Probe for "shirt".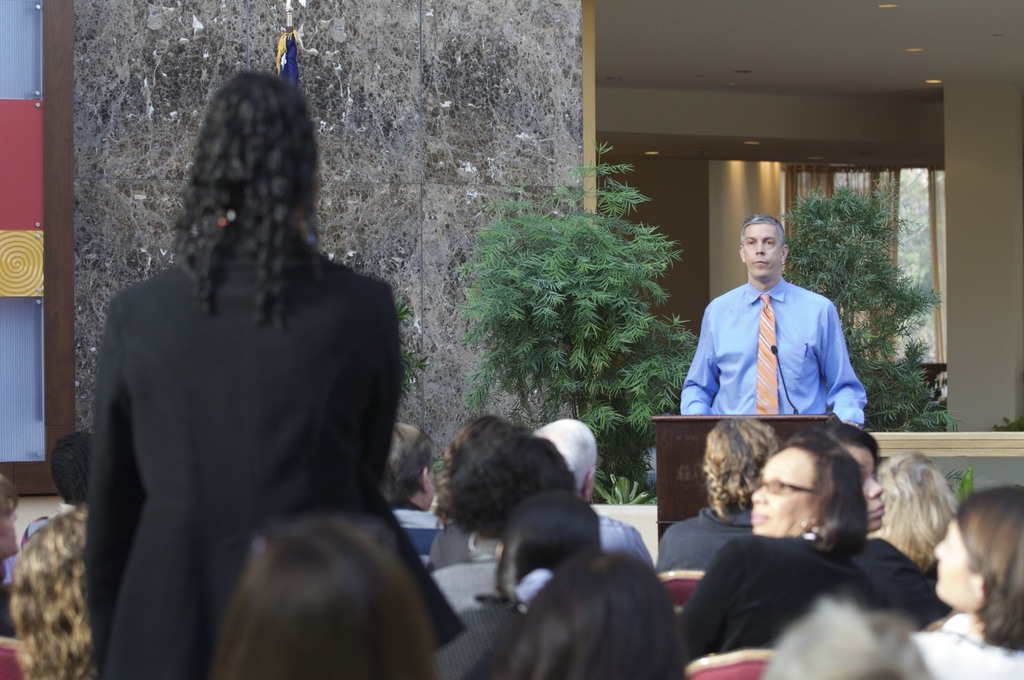
Probe result: pyautogui.locateOnScreen(671, 282, 869, 427).
